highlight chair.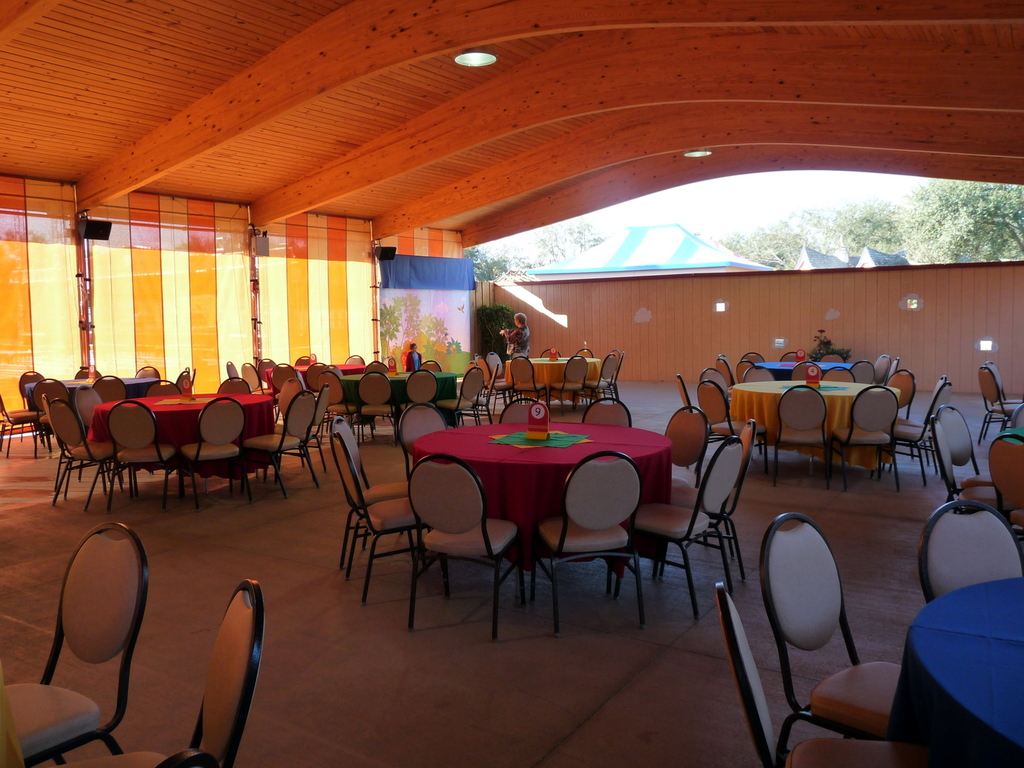
Highlighted region: box(502, 396, 548, 422).
